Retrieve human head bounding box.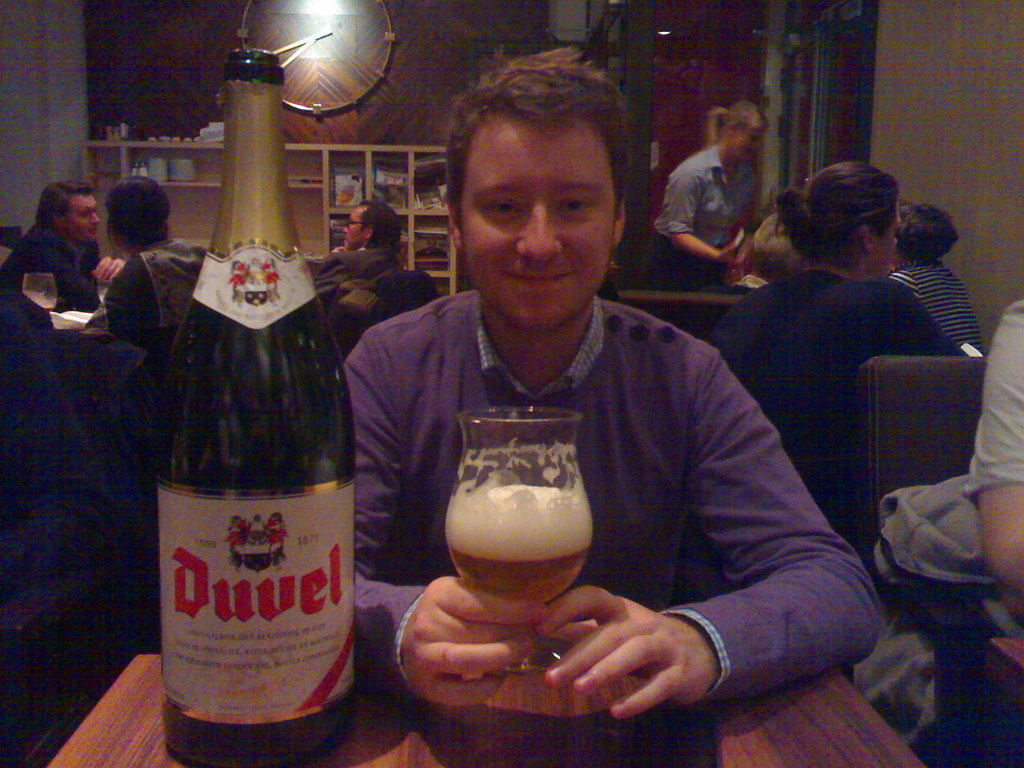
Bounding box: region(433, 61, 630, 295).
